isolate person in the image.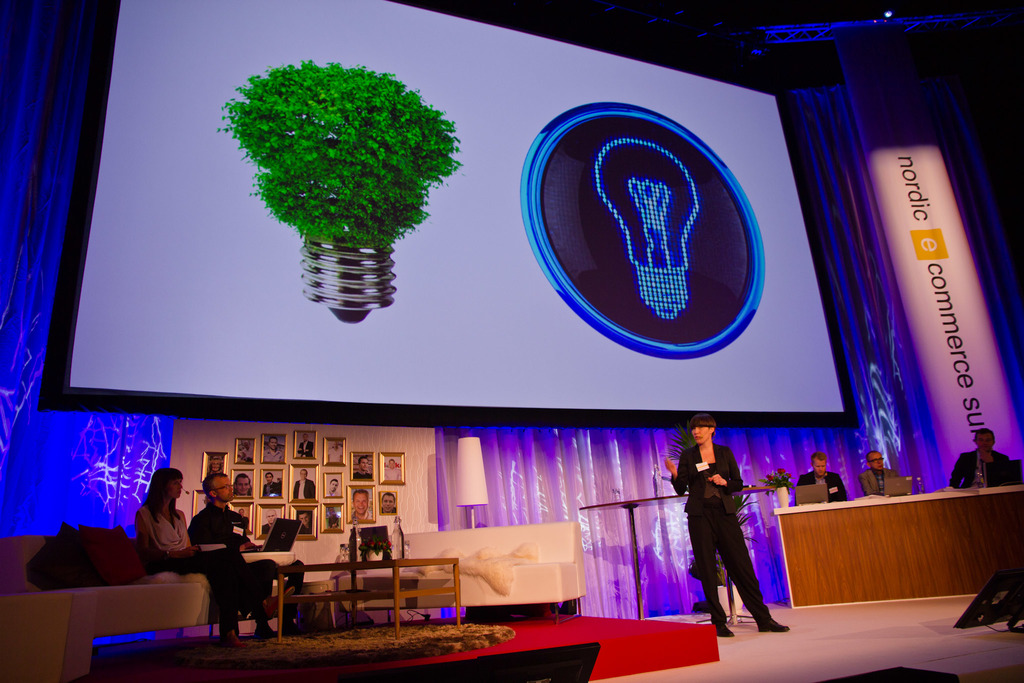
Isolated region: bbox(385, 457, 407, 470).
